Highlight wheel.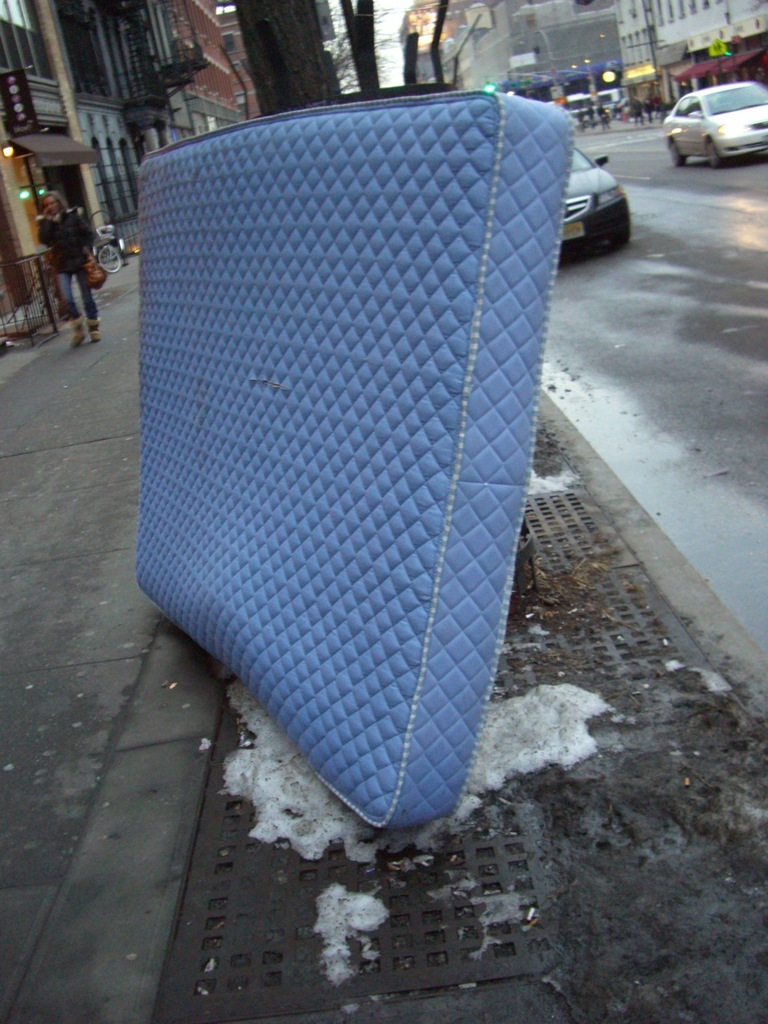
Highlighted region: 705, 139, 710, 161.
